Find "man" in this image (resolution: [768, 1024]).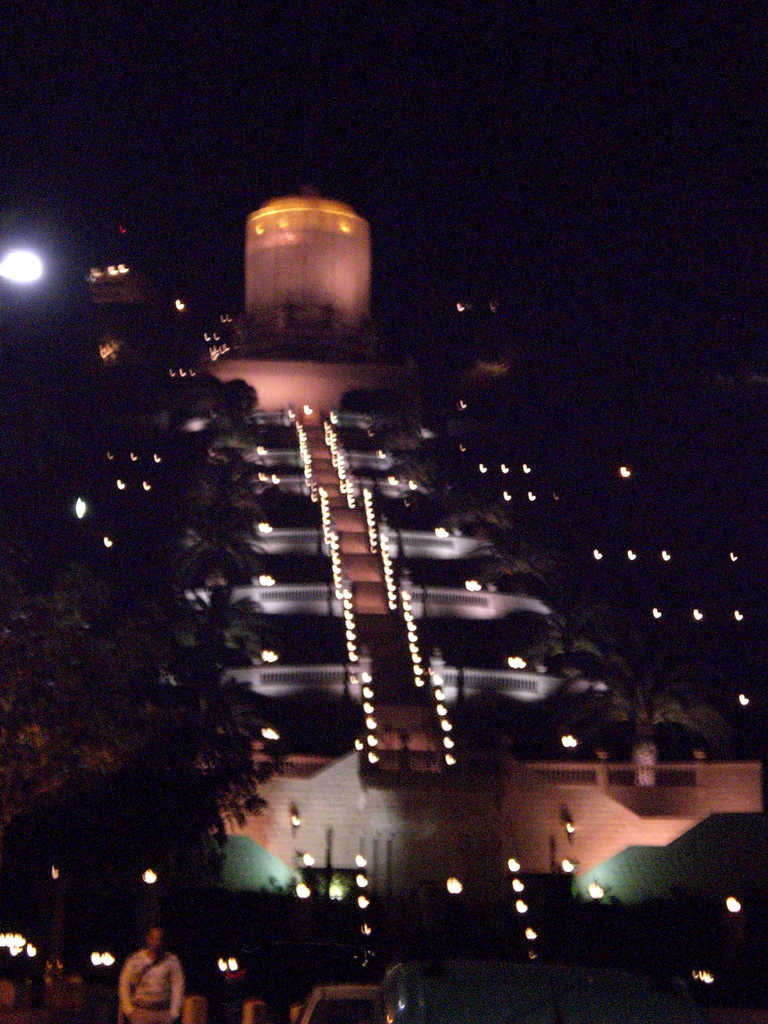
Rect(120, 922, 206, 1016).
